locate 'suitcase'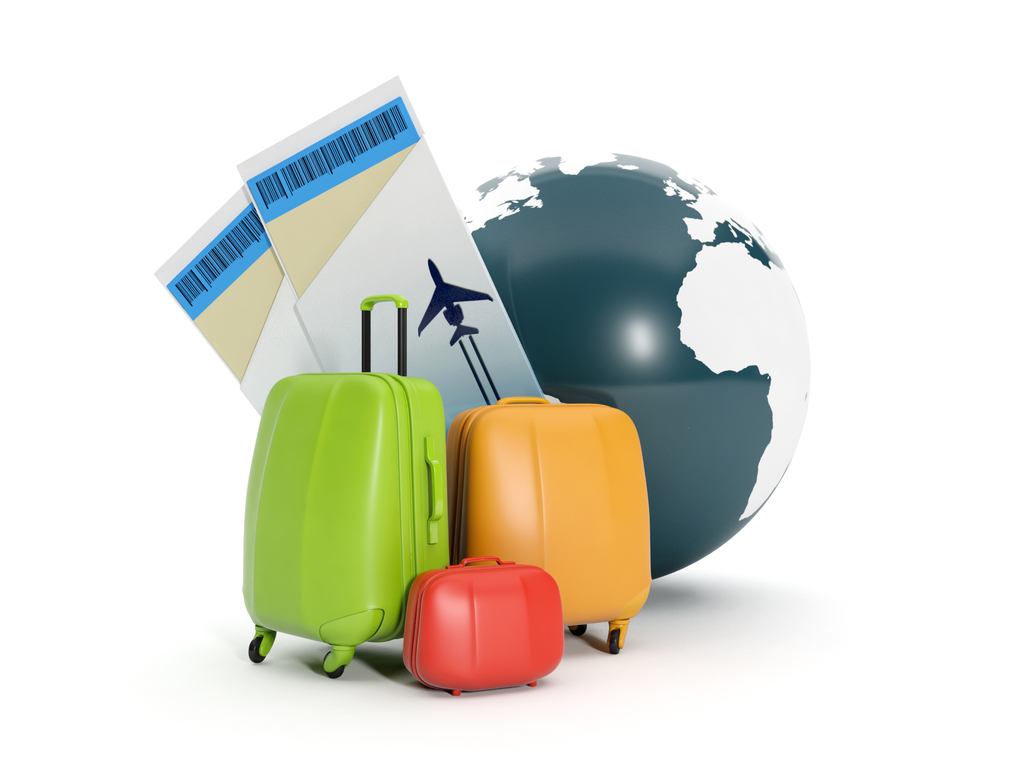
444 392 656 652
